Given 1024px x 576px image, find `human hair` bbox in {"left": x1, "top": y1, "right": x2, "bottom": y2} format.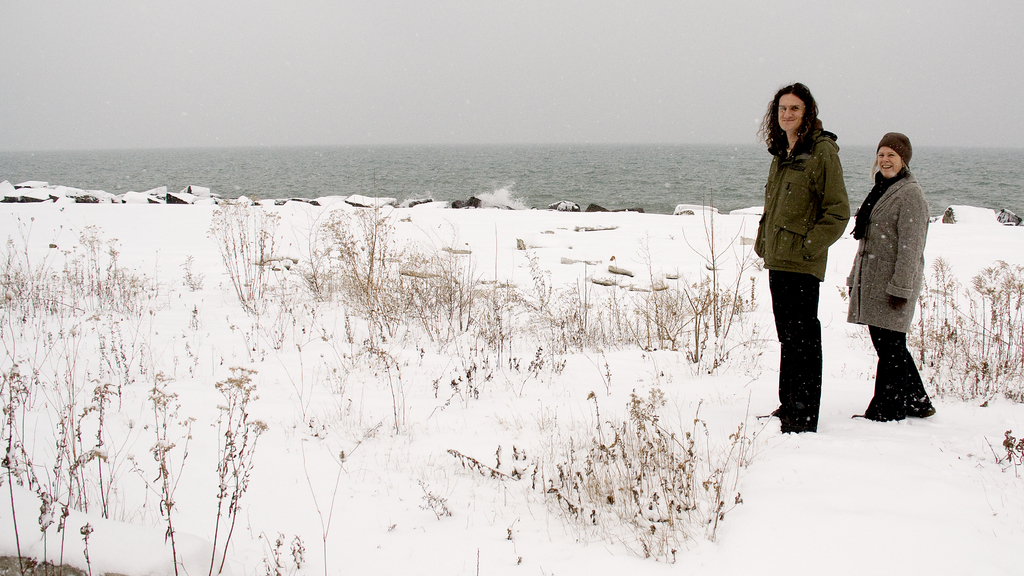
{"left": 772, "top": 84, "right": 838, "bottom": 160}.
